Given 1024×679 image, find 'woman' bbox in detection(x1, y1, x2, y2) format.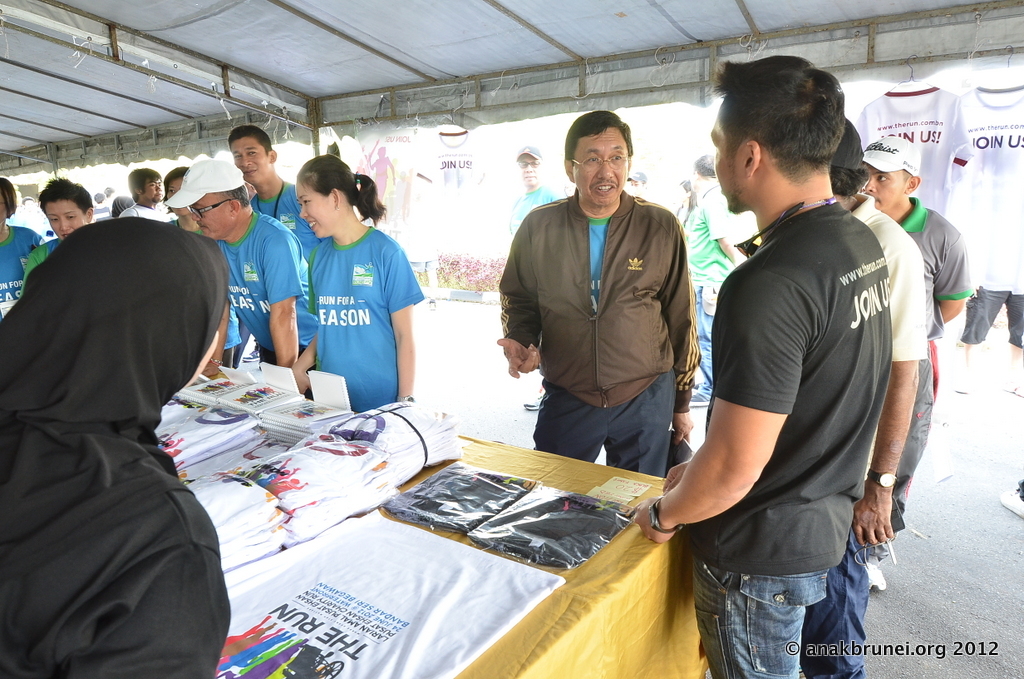
detection(669, 177, 696, 228).
